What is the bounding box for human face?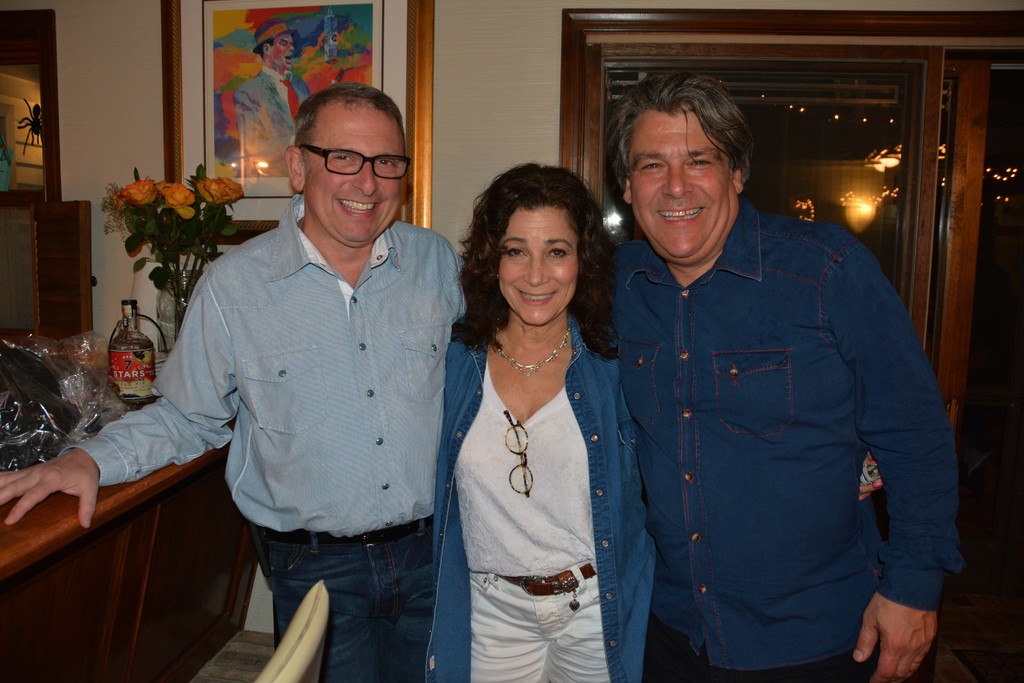
l=307, t=101, r=404, b=247.
